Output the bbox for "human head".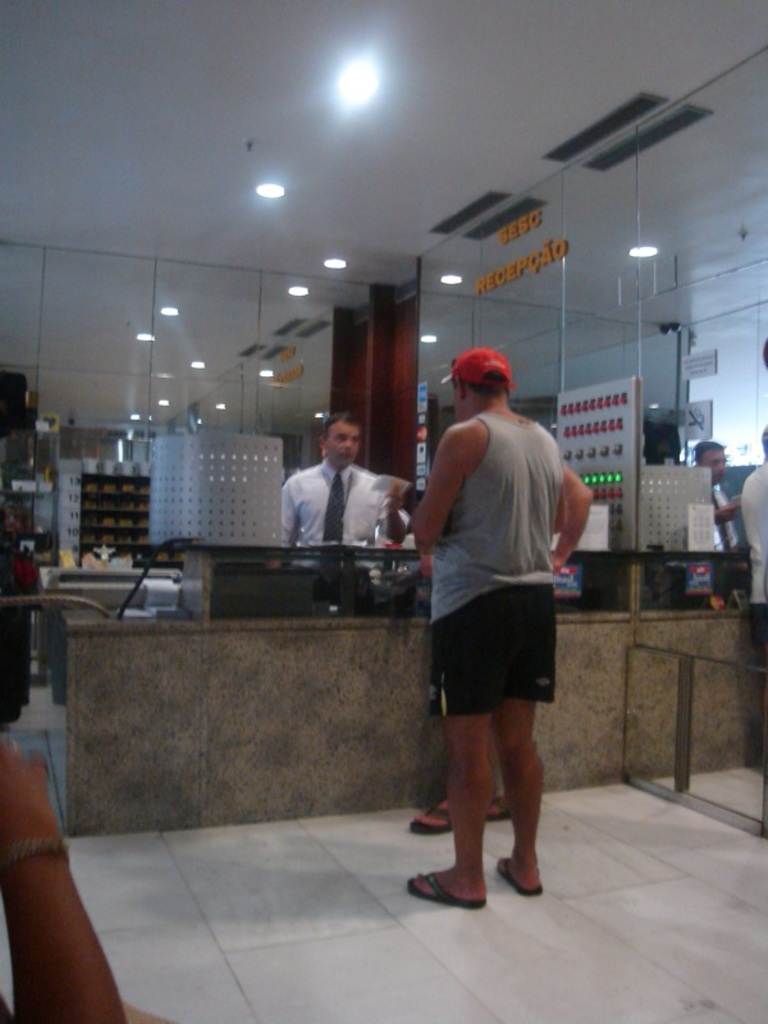
region(692, 439, 728, 483).
